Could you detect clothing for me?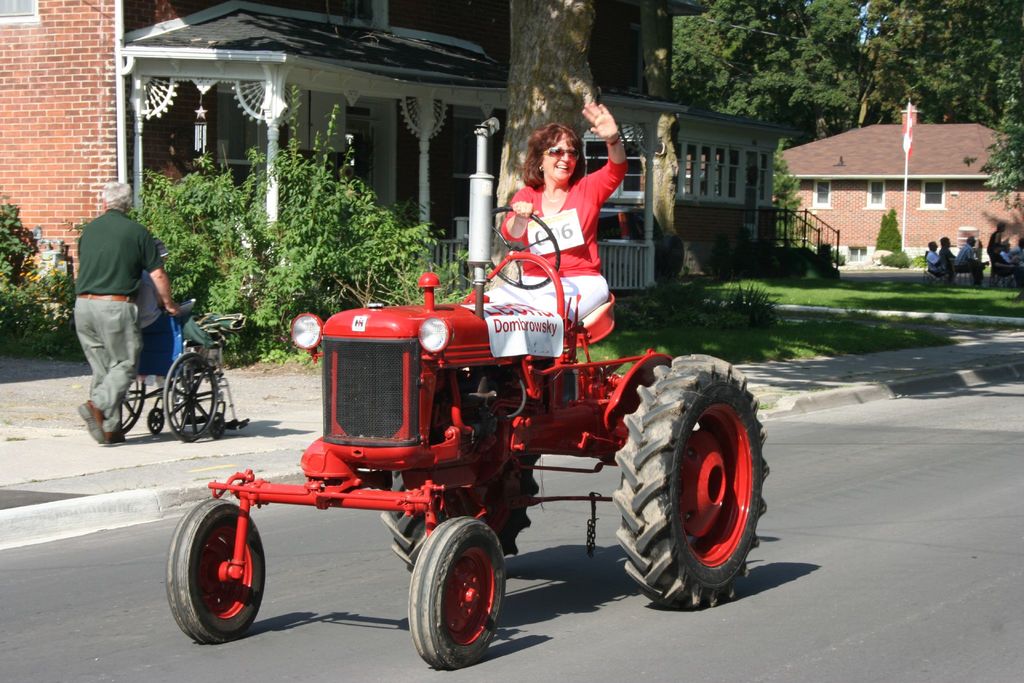
Detection result: BBox(136, 272, 163, 327).
